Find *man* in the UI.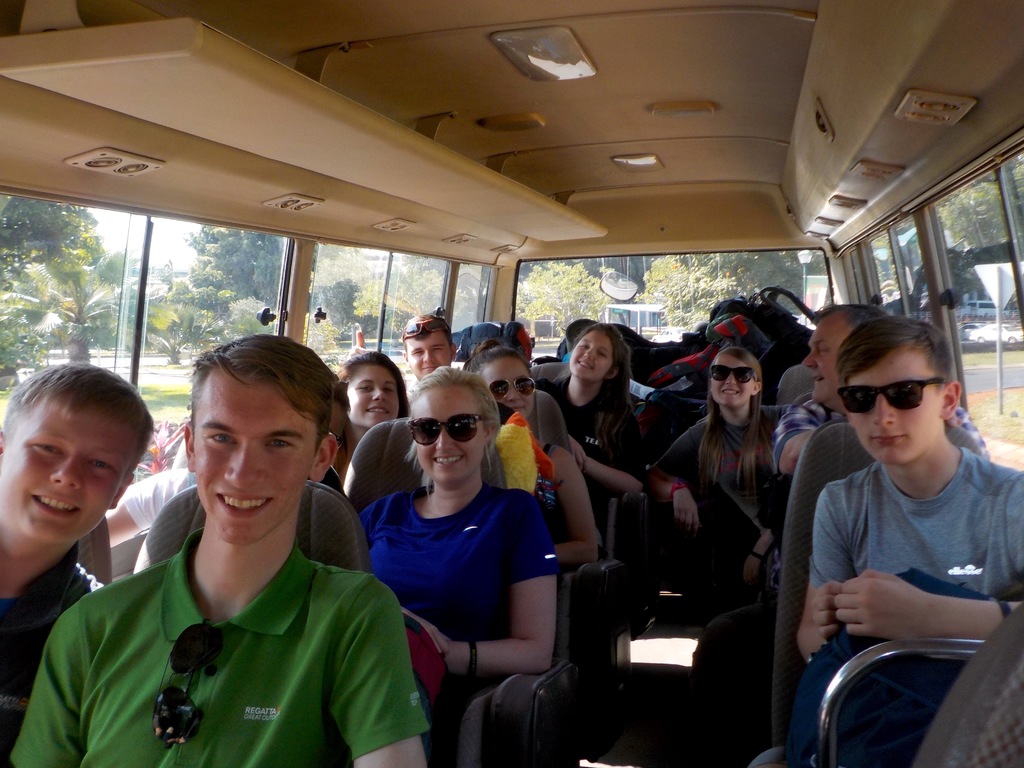
UI element at bbox(717, 312, 999, 699).
